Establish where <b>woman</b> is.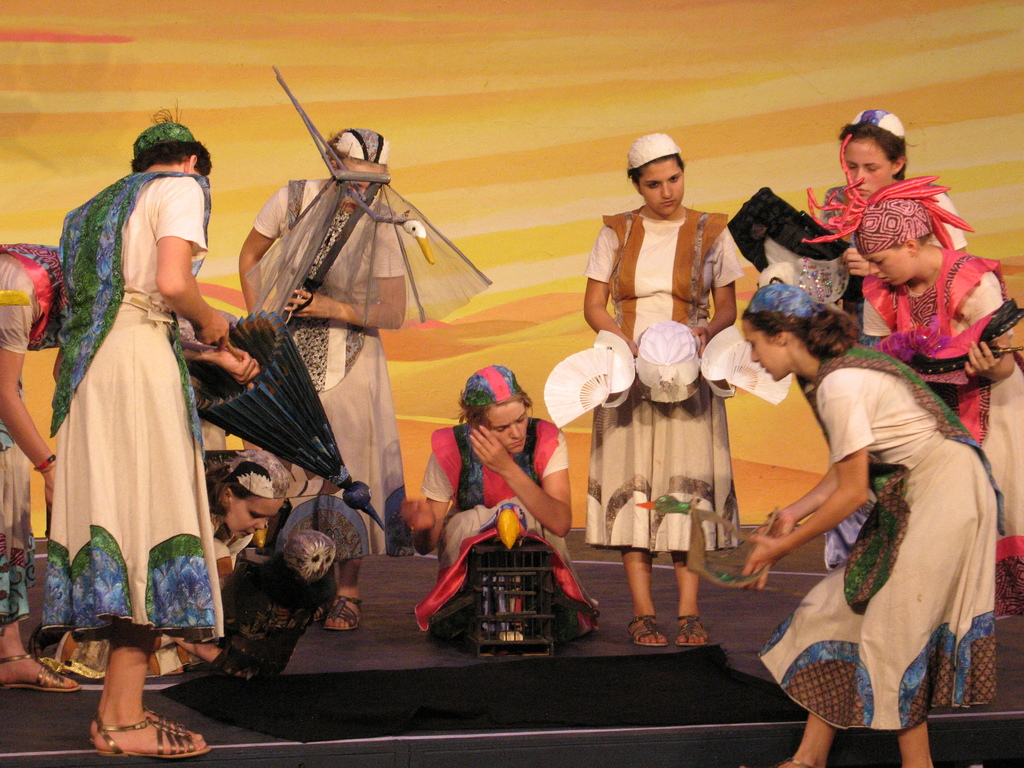
Established at left=738, top=288, right=1005, bottom=767.
